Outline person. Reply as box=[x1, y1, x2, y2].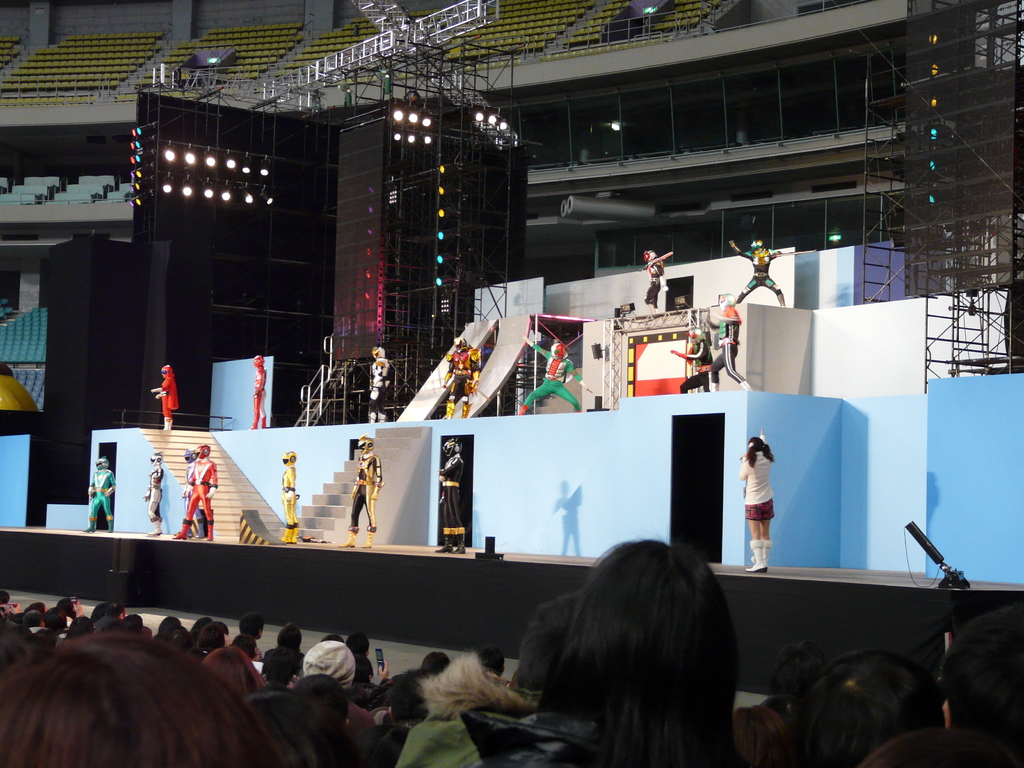
box=[174, 442, 222, 541].
